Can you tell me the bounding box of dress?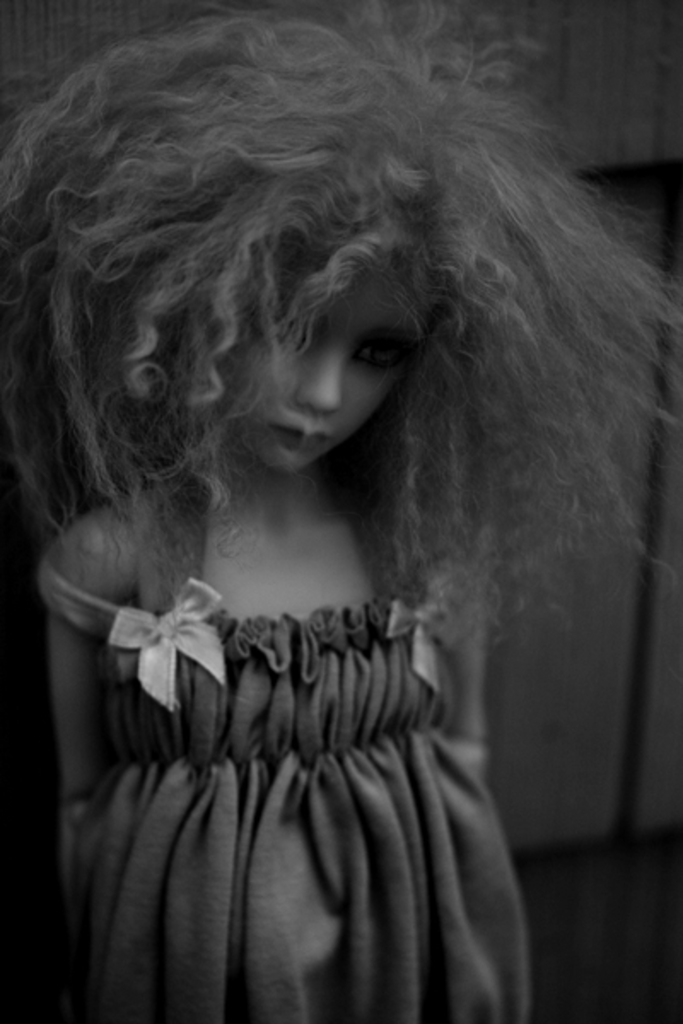
[x1=67, y1=556, x2=511, y2=993].
